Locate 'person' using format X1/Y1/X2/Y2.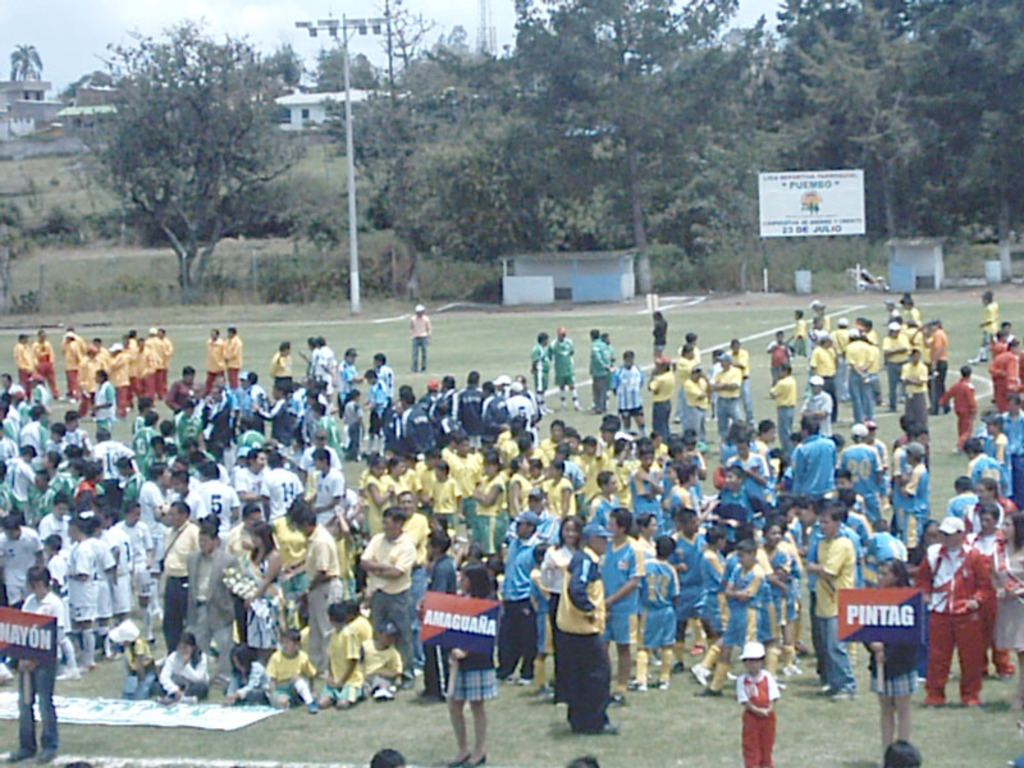
1/562/64/760.
